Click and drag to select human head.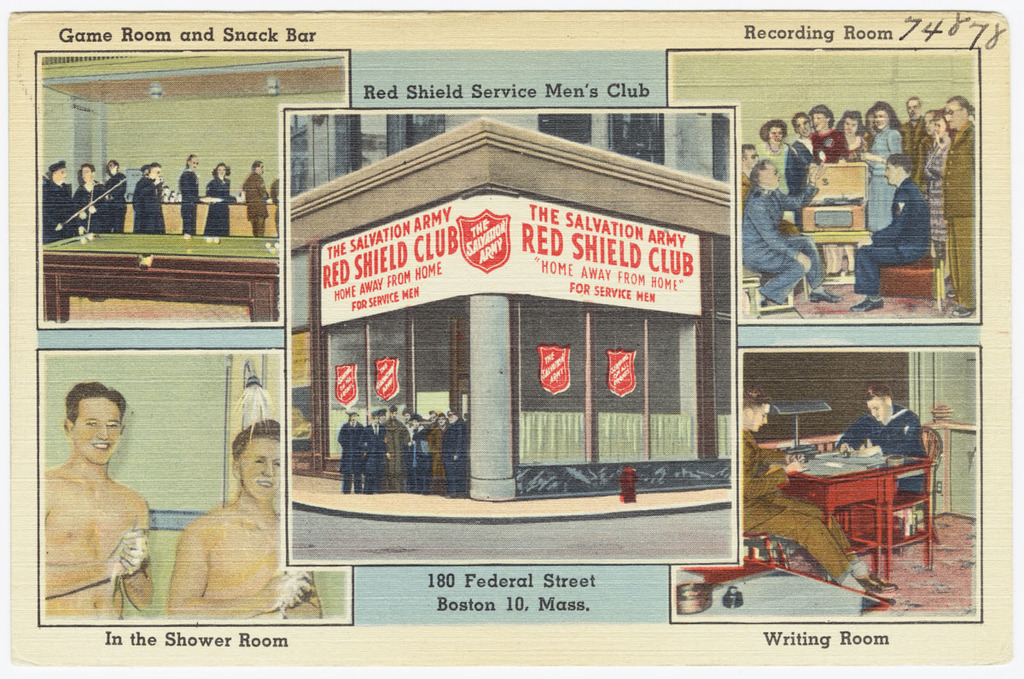
Selection: 49, 163, 67, 186.
